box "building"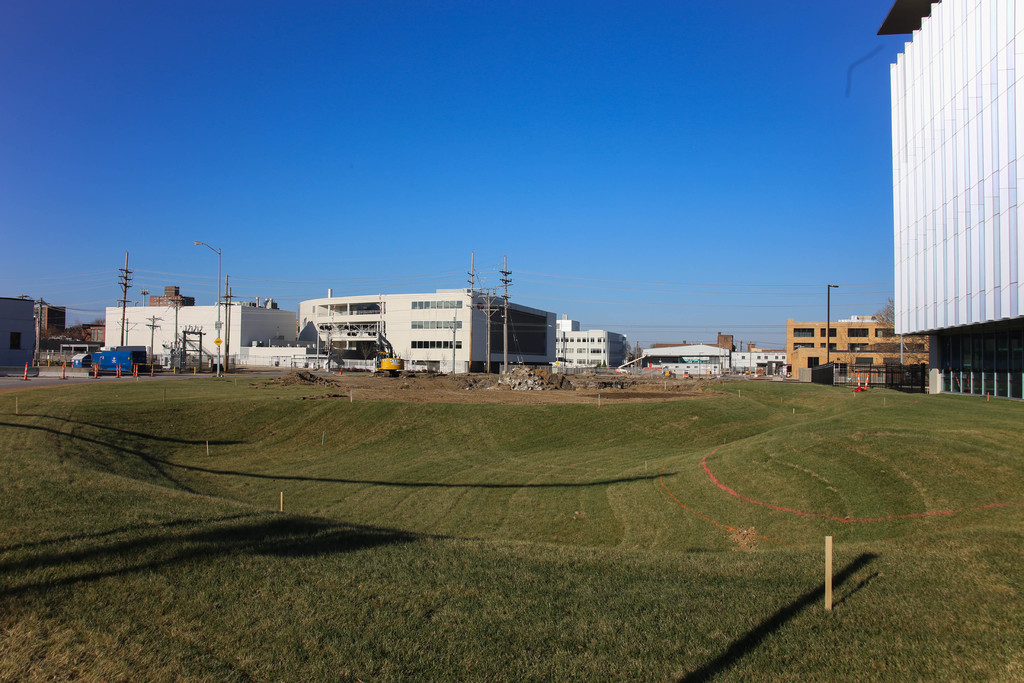
box(641, 346, 735, 375)
